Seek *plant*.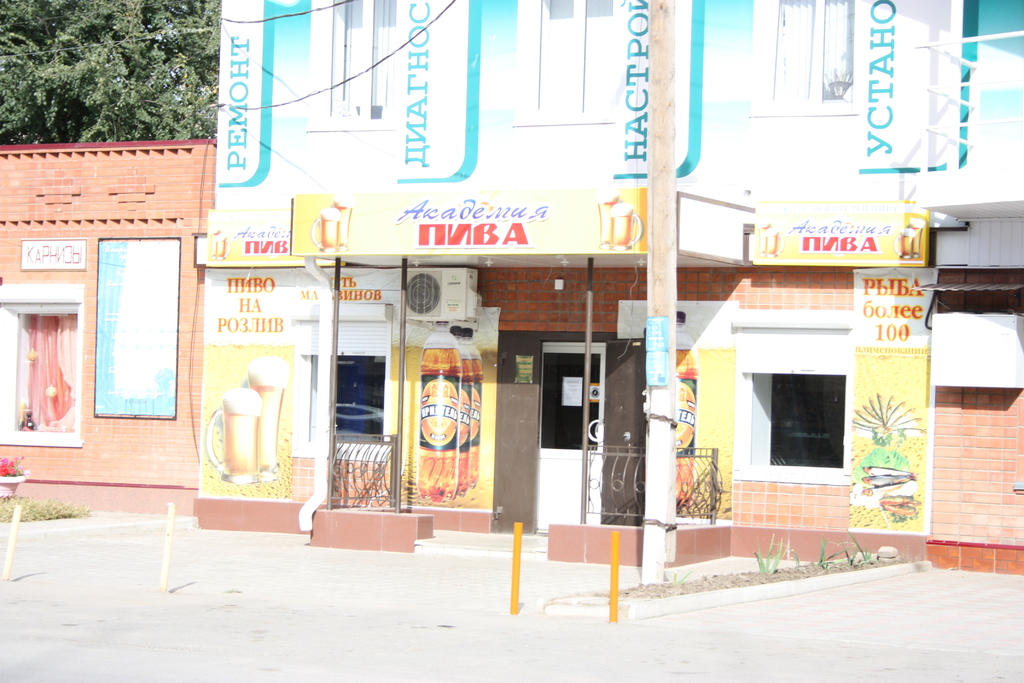
bbox(817, 531, 846, 567).
